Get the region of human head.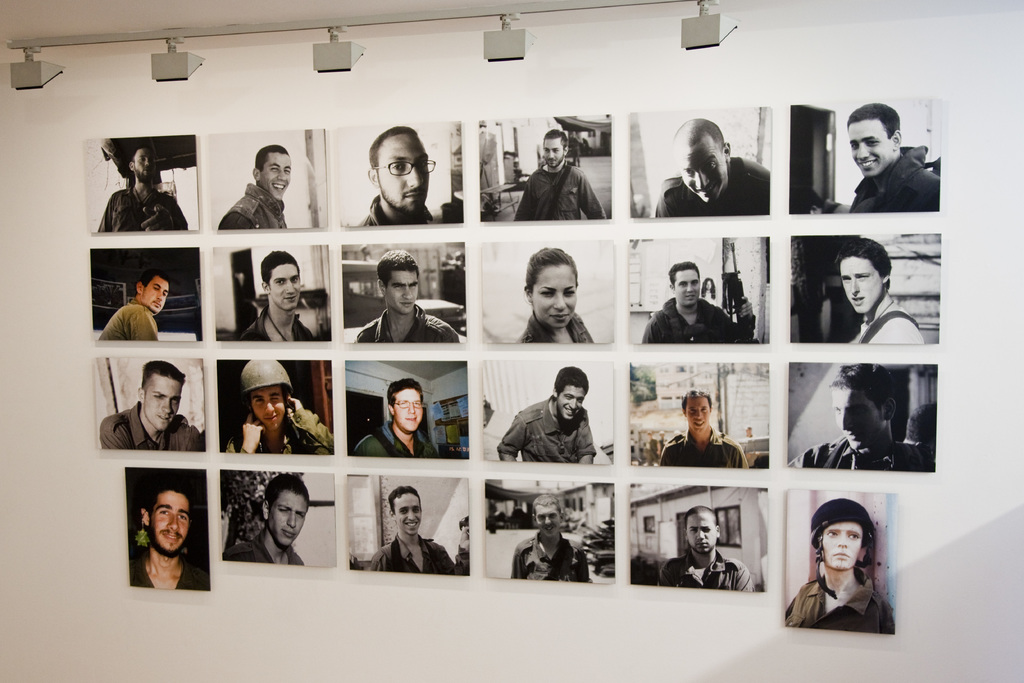
select_region(669, 118, 732, 204).
